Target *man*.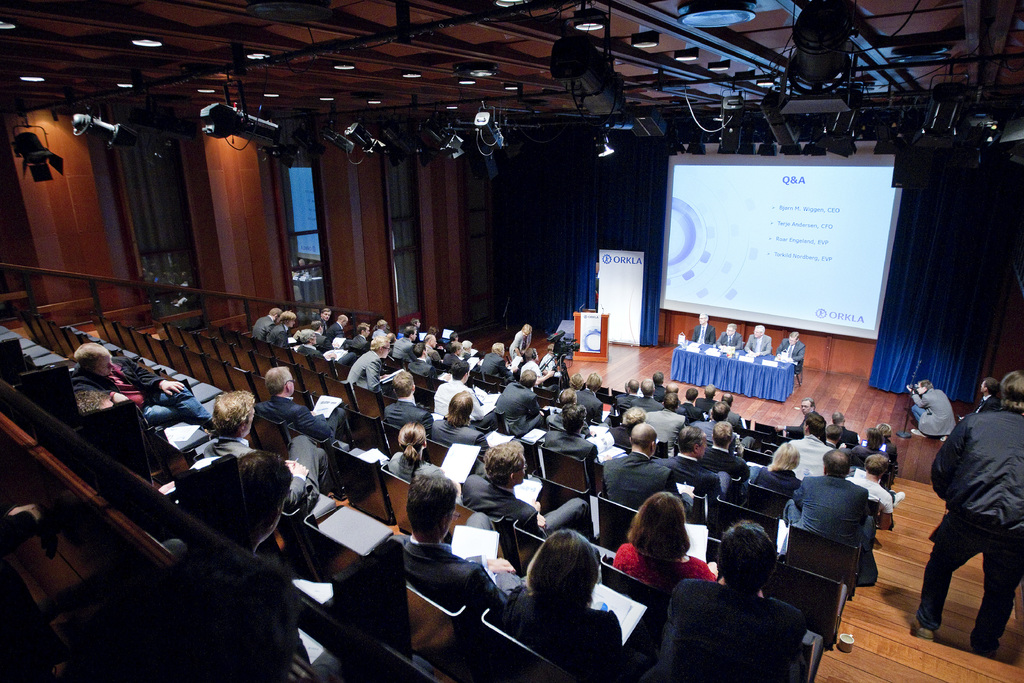
Target region: [left=542, top=403, right=611, bottom=482].
